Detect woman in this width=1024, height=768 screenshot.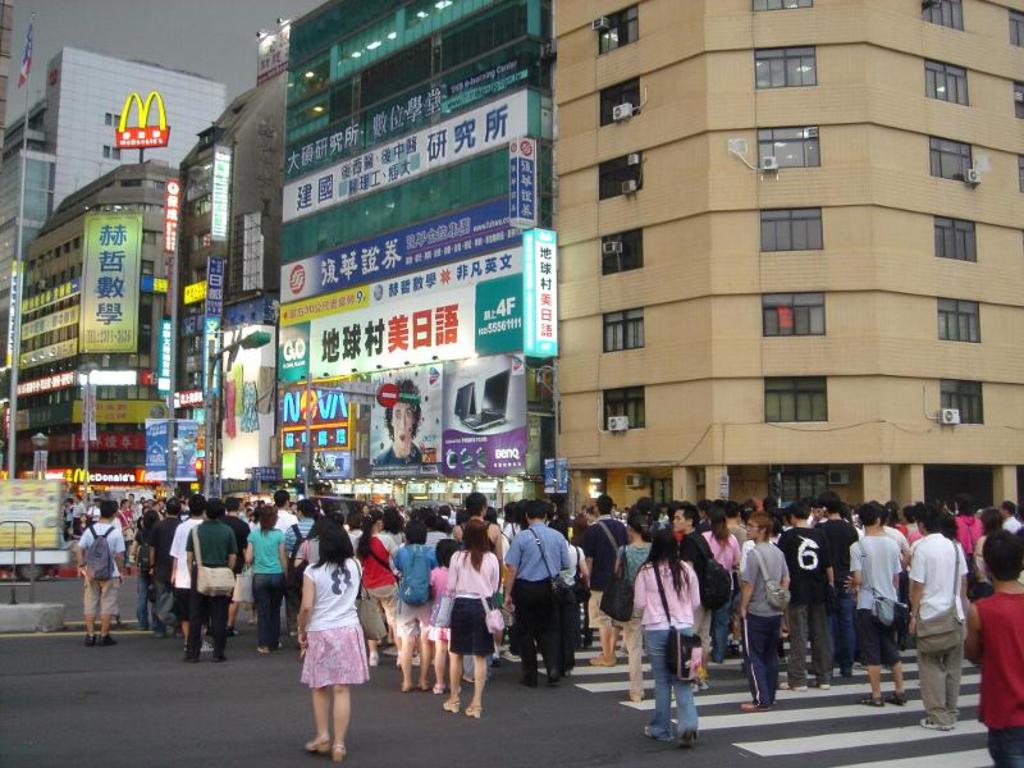
Detection: l=128, t=511, r=157, b=634.
